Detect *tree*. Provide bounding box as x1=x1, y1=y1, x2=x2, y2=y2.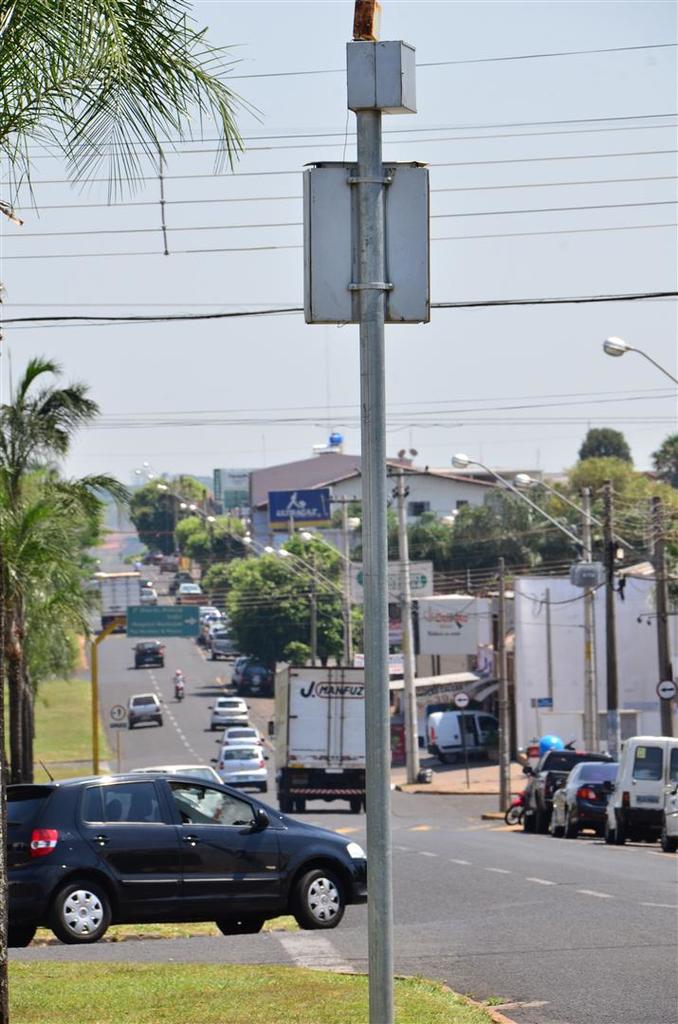
x1=0, y1=0, x2=268, y2=1023.
